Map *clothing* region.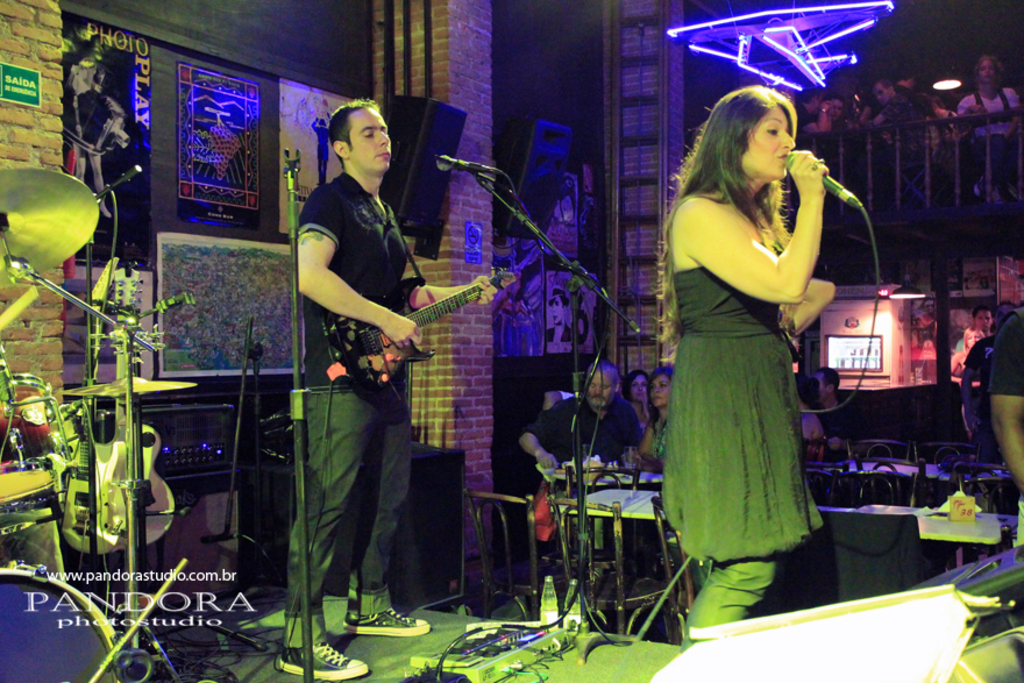
Mapped to rect(667, 122, 852, 588).
